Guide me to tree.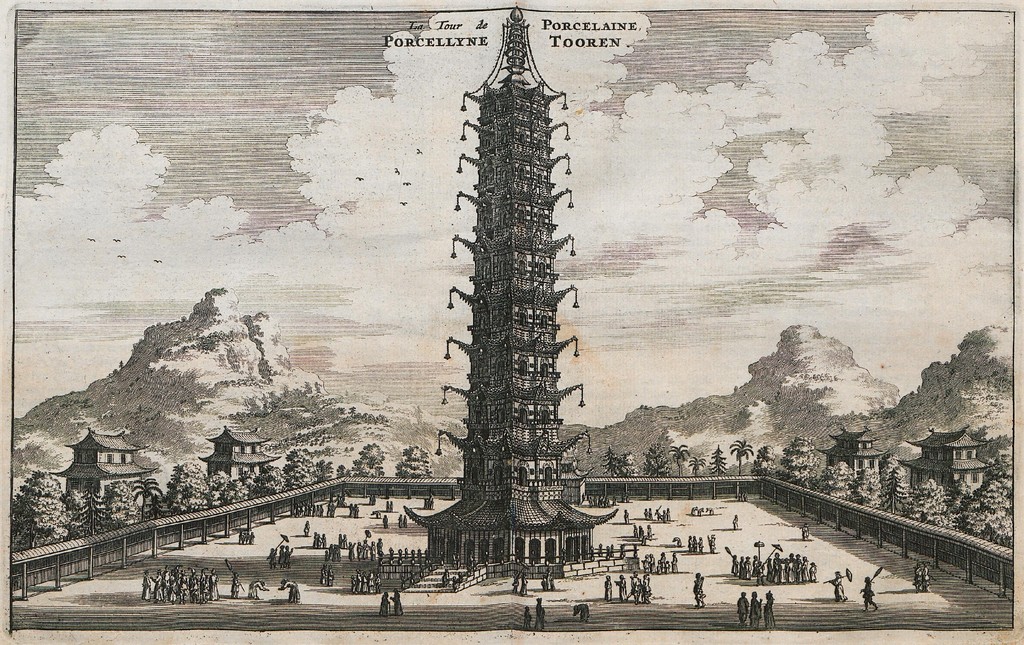
Guidance: x1=348 y1=444 x2=385 y2=477.
